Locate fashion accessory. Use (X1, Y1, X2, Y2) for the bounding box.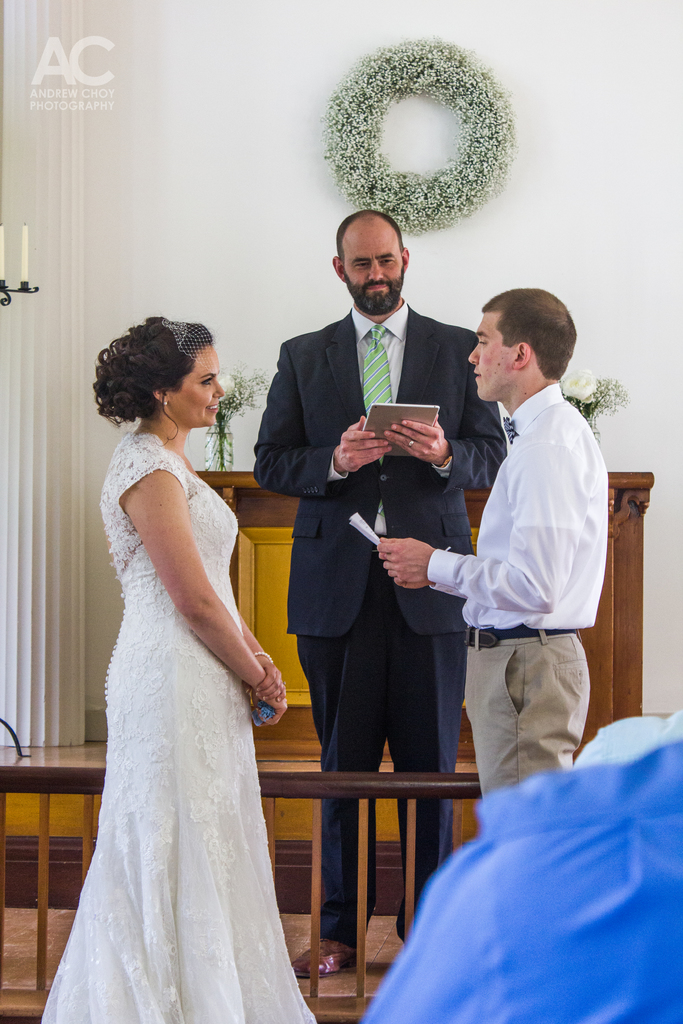
(162, 400, 167, 407).
